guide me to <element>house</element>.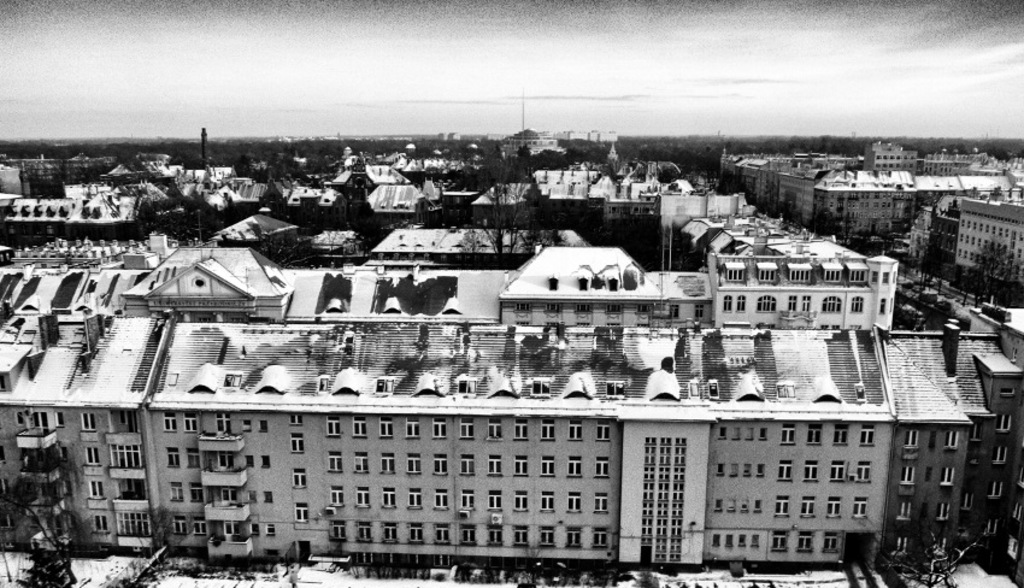
Guidance: [954,198,1023,289].
